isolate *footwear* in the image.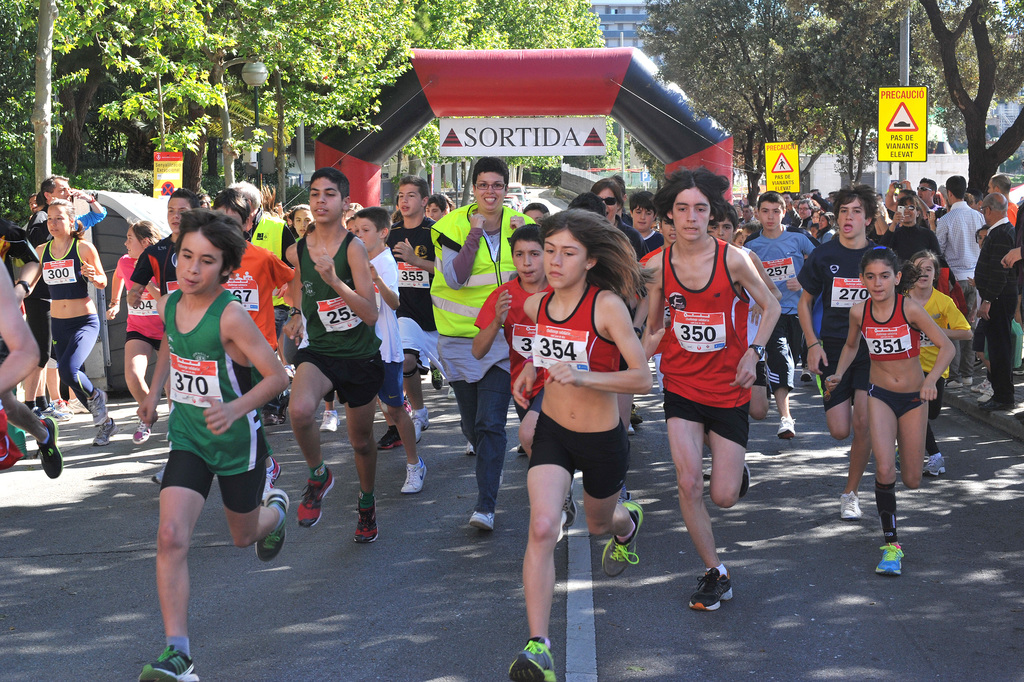
Isolated region: bbox(686, 567, 733, 612).
